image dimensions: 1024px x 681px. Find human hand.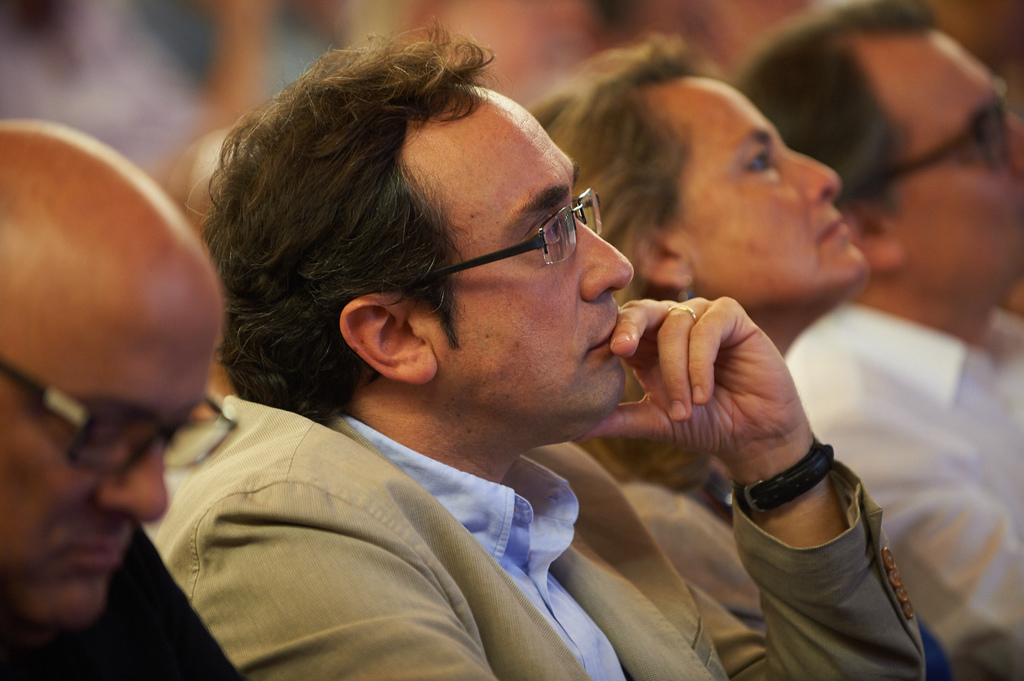
634:277:815:469.
